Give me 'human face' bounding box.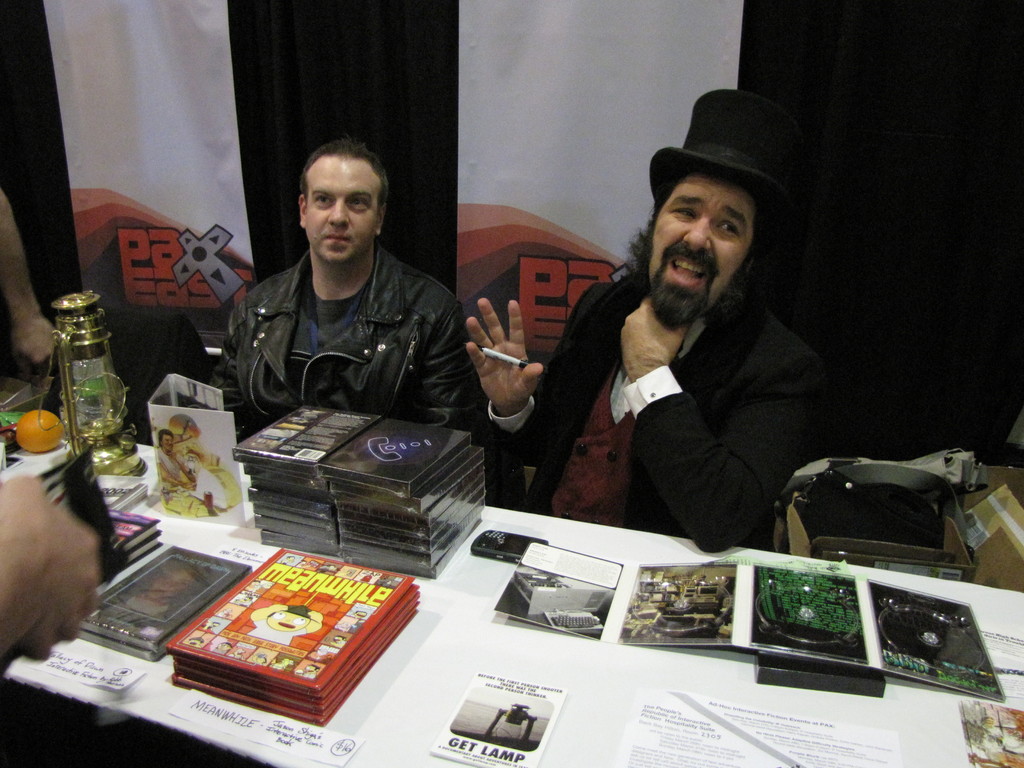
box(159, 431, 174, 456).
